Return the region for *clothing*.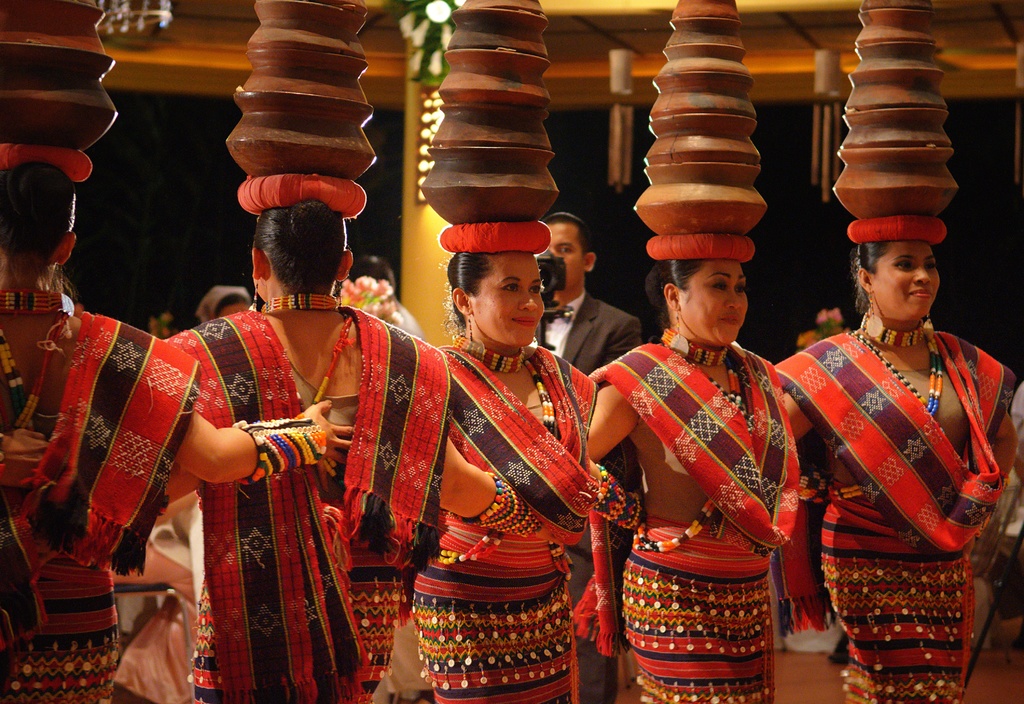
bbox=(524, 281, 640, 685).
